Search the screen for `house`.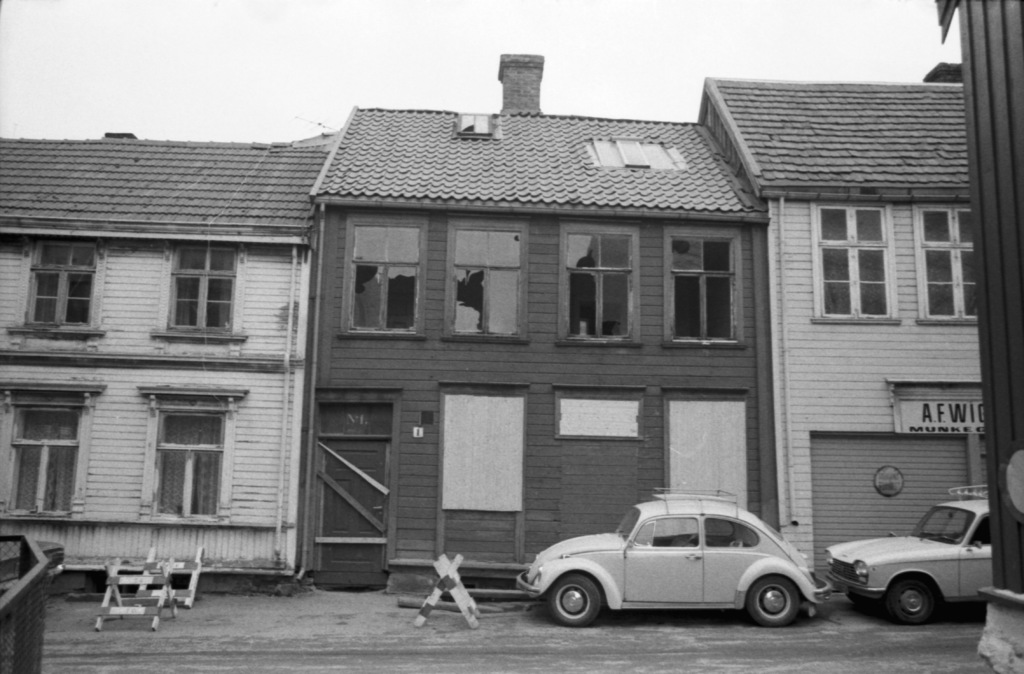
Found at box(698, 80, 986, 587).
